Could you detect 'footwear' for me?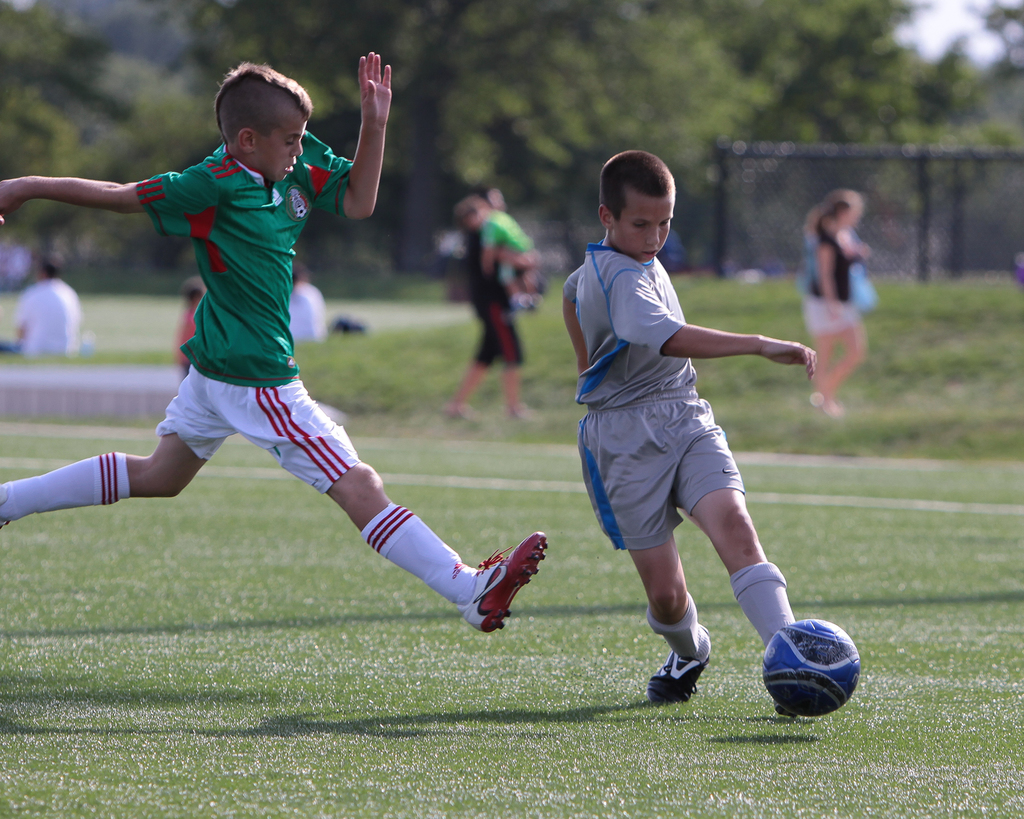
Detection result: bbox=[507, 396, 541, 425].
